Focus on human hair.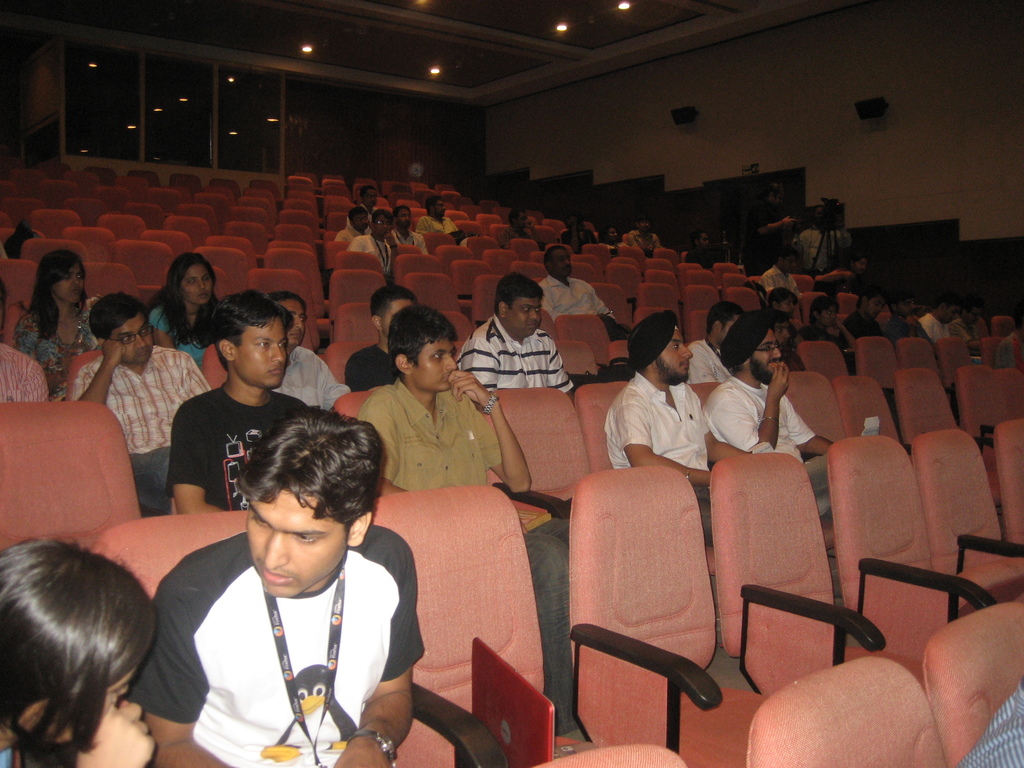
Focused at Rect(768, 281, 796, 306).
